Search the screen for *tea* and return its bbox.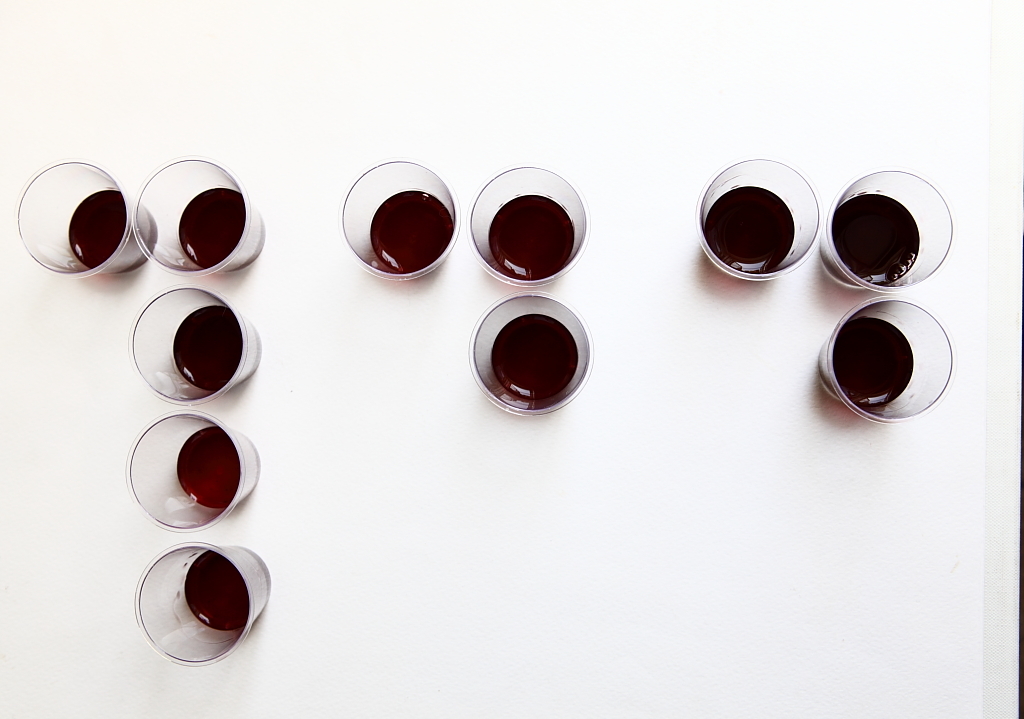
Found: {"left": 706, "top": 183, "right": 796, "bottom": 279}.
